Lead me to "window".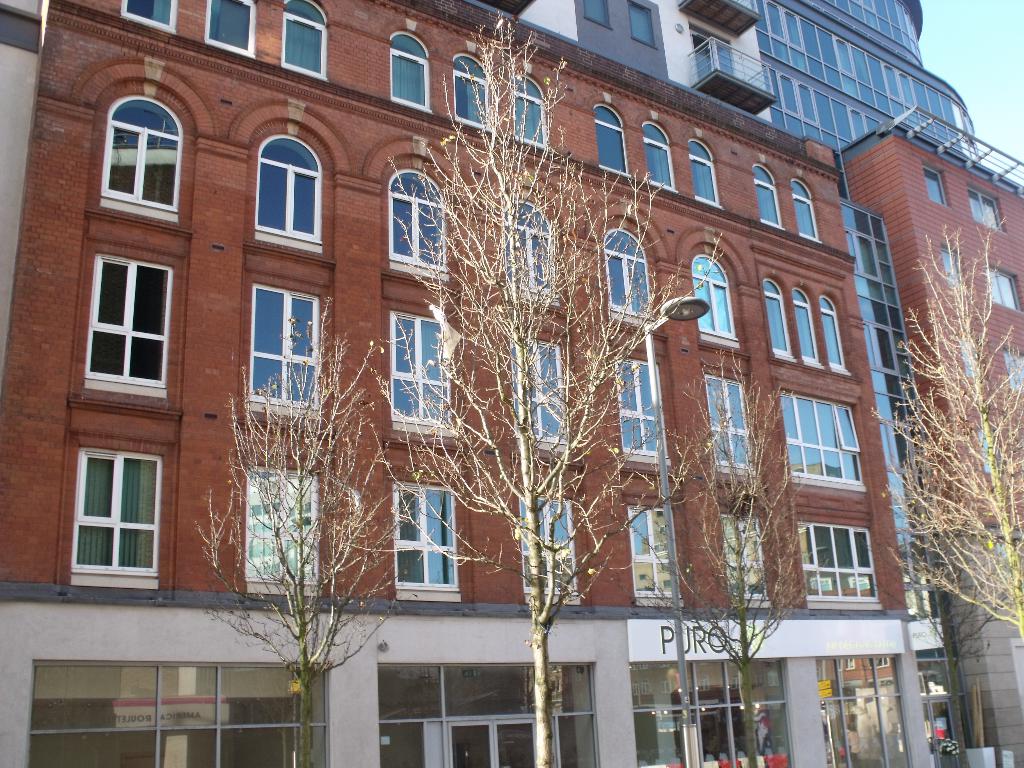
Lead to (left=57, top=420, right=168, bottom=598).
